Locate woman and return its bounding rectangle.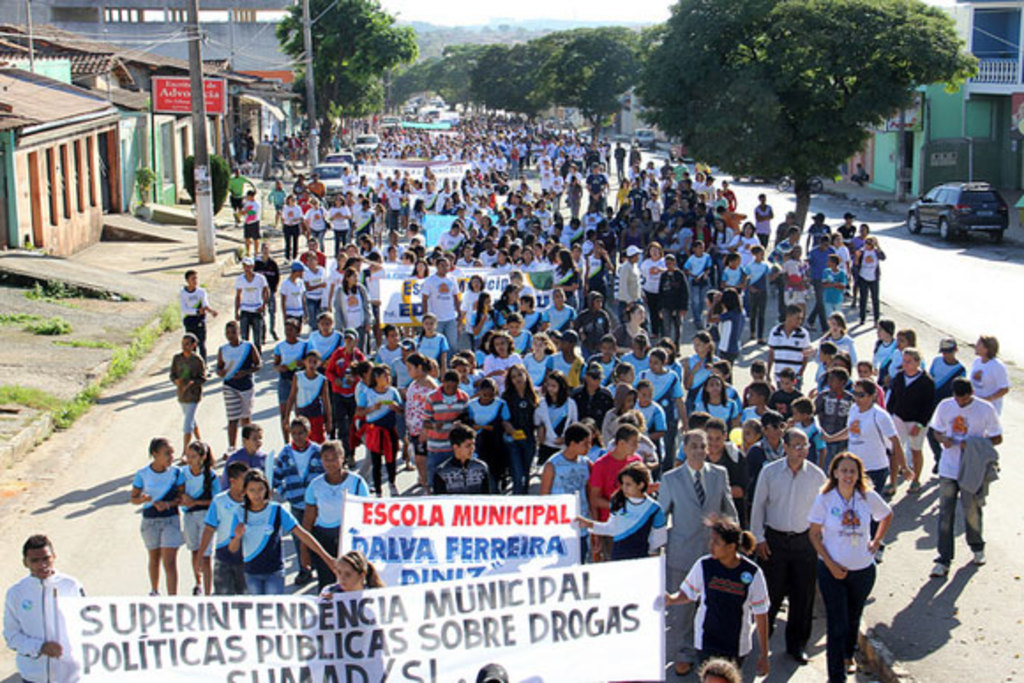
[x1=851, y1=222, x2=863, y2=304].
